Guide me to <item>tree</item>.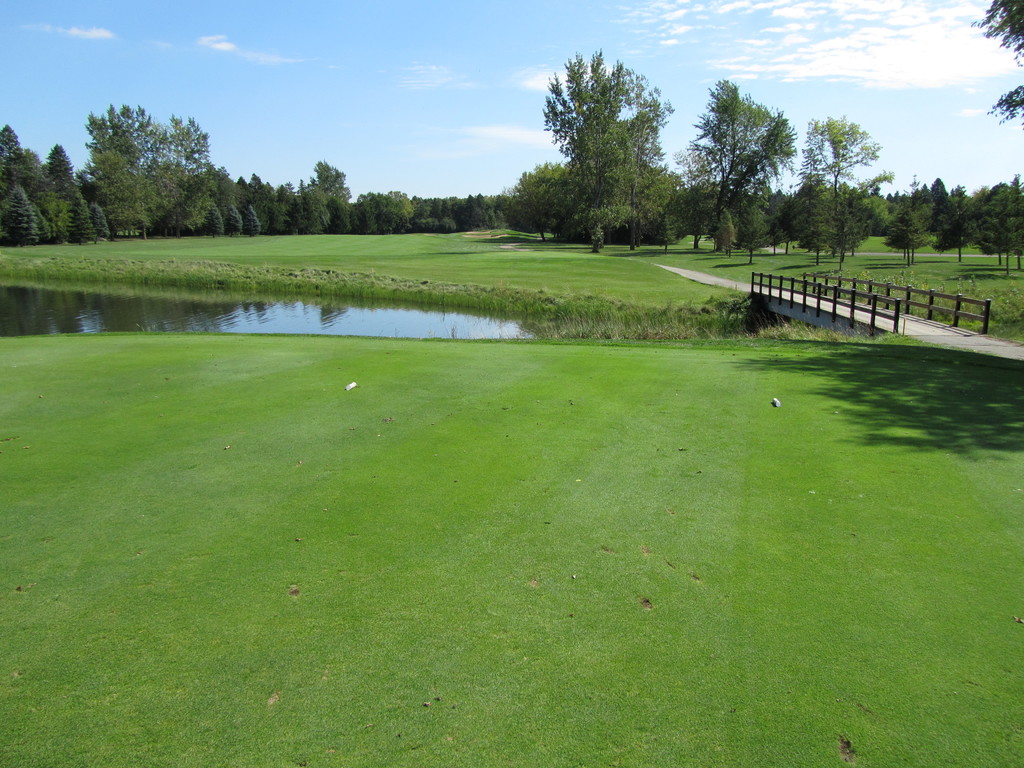
Guidance: (left=86, top=93, right=218, bottom=237).
